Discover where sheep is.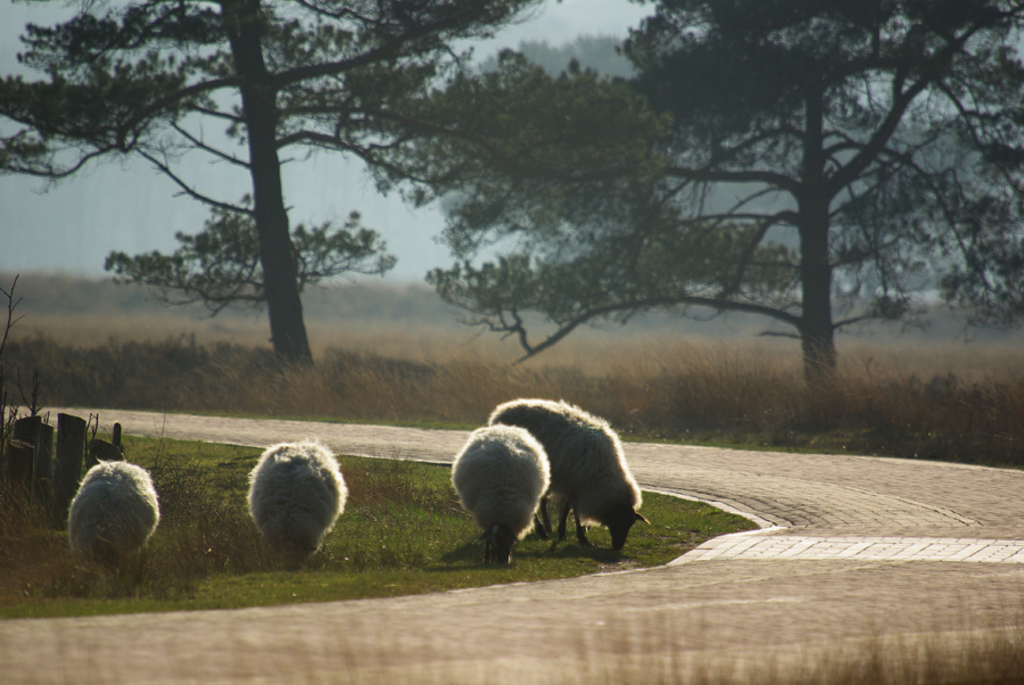
Discovered at left=64, top=457, right=158, bottom=588.
